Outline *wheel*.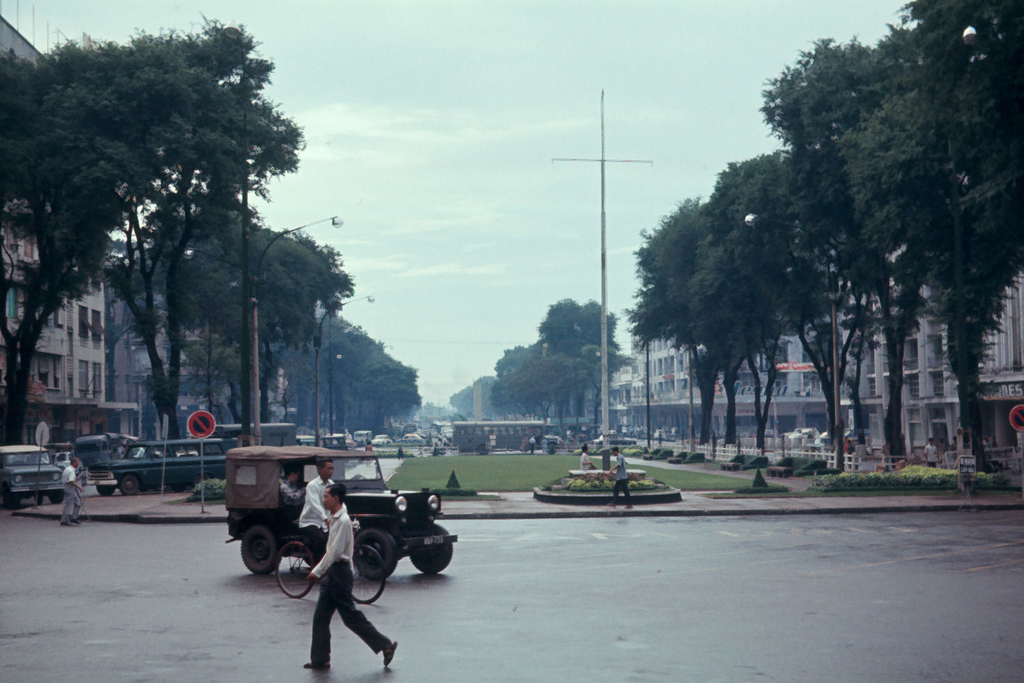
Outline: rect(477, 445, 490, 455).
